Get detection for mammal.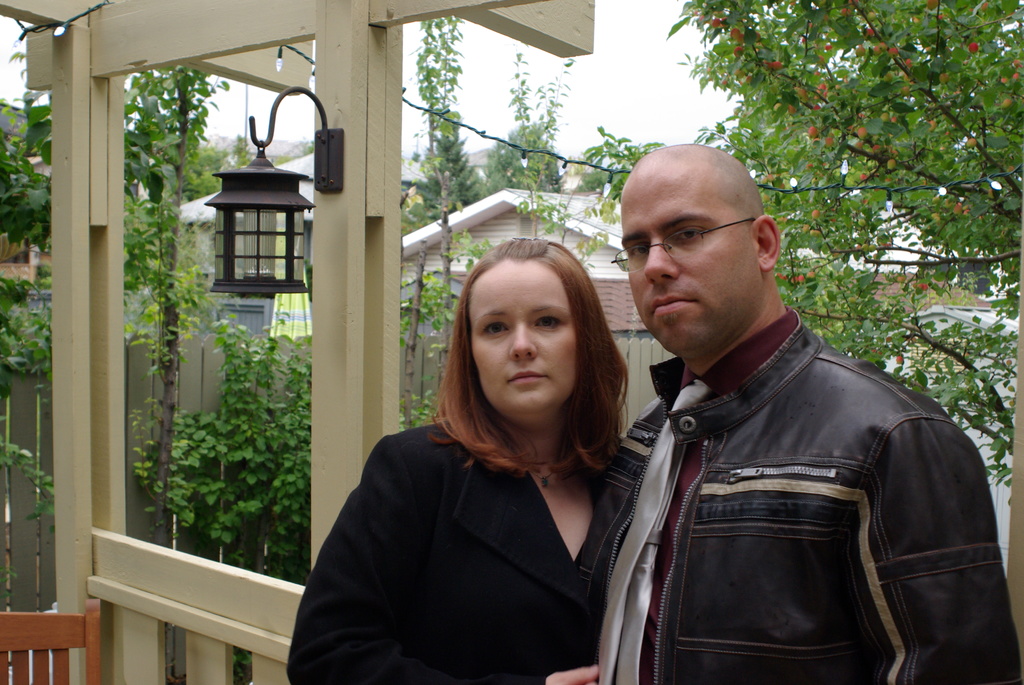
Detection: 531,203,993,684.
